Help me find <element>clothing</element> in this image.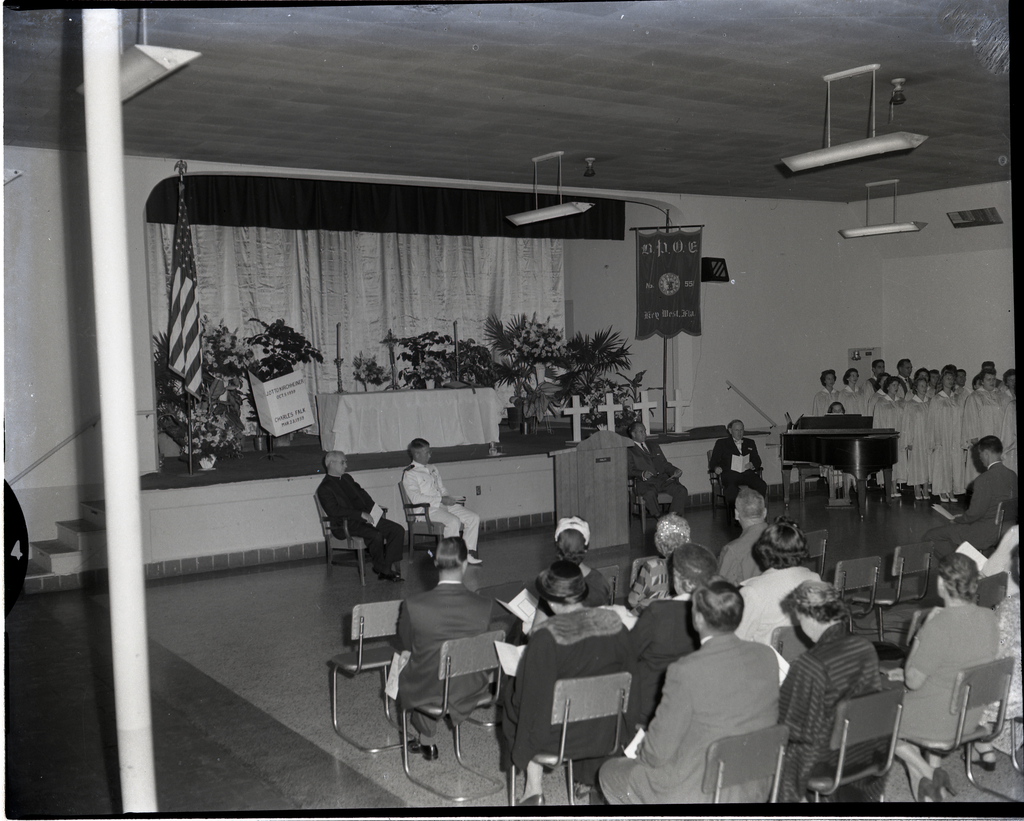
Found it: crop(501, 605, 645, 773).
